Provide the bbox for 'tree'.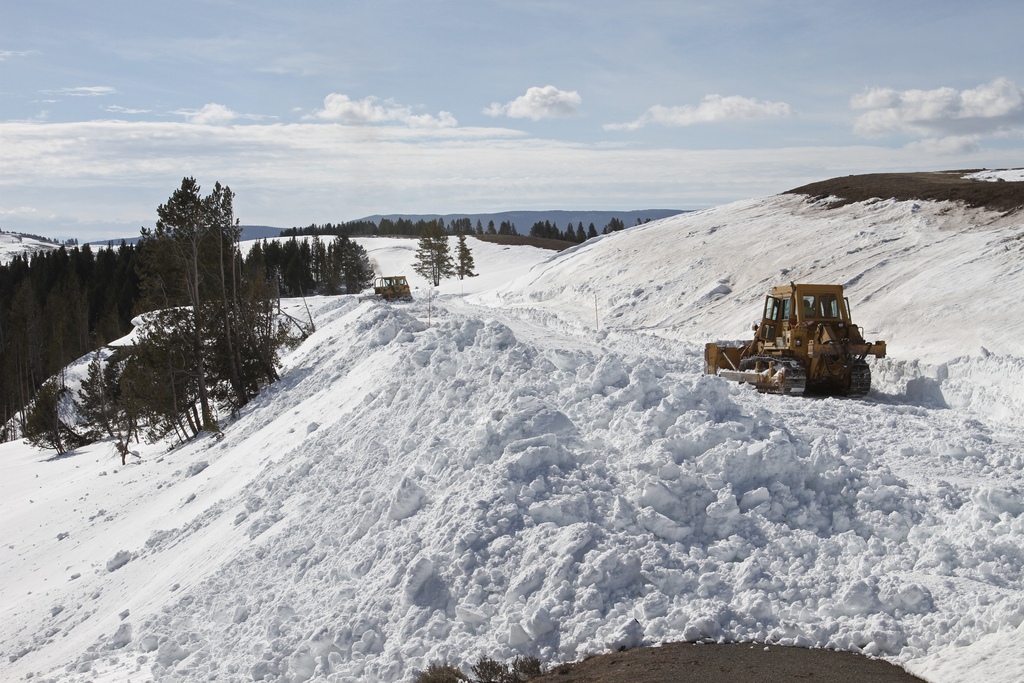
(408,223,454,289).
